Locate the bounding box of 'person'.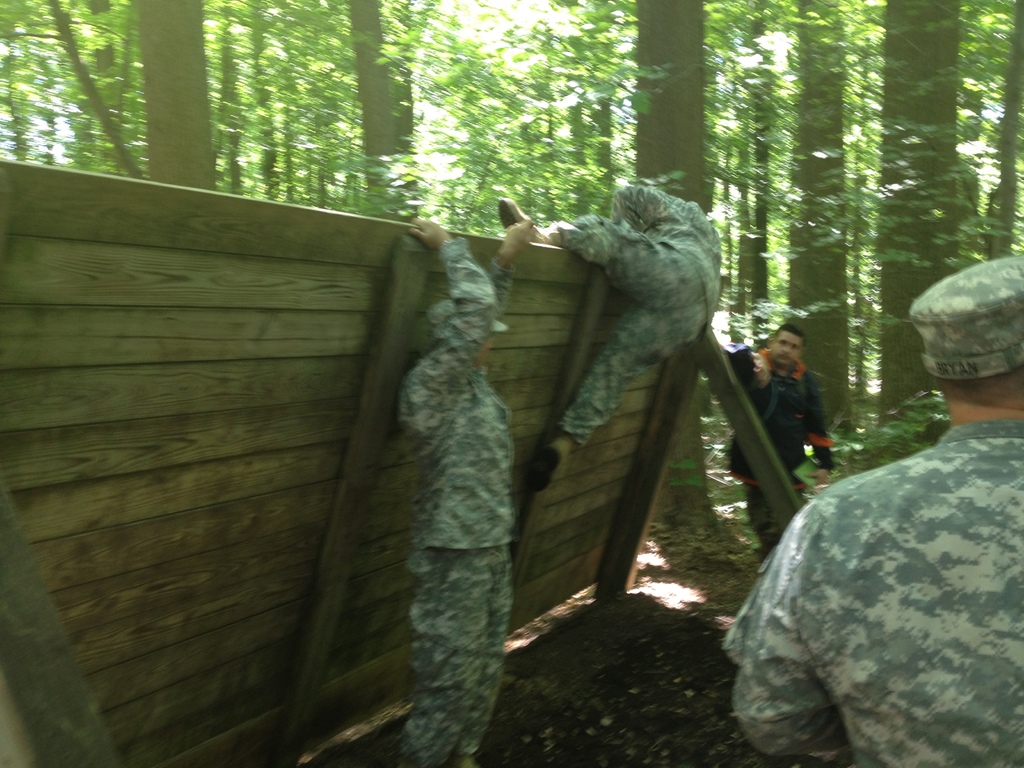
Bounding box: [left=406, top=218, right=528, bottom=767].
